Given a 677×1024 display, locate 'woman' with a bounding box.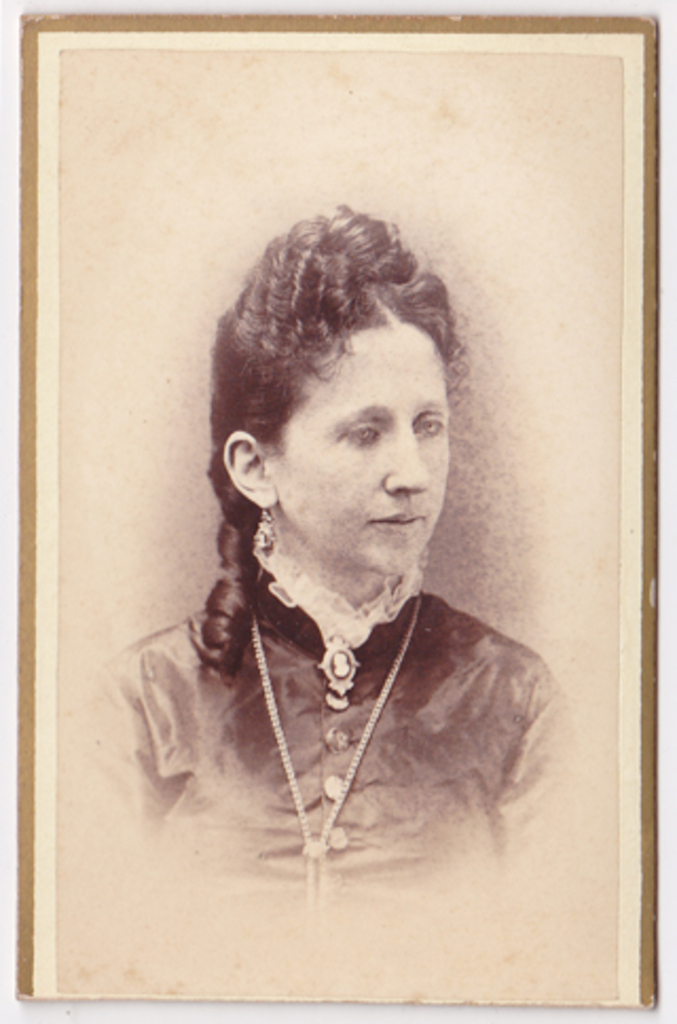
Located: region(95, 150, 588, 901).
